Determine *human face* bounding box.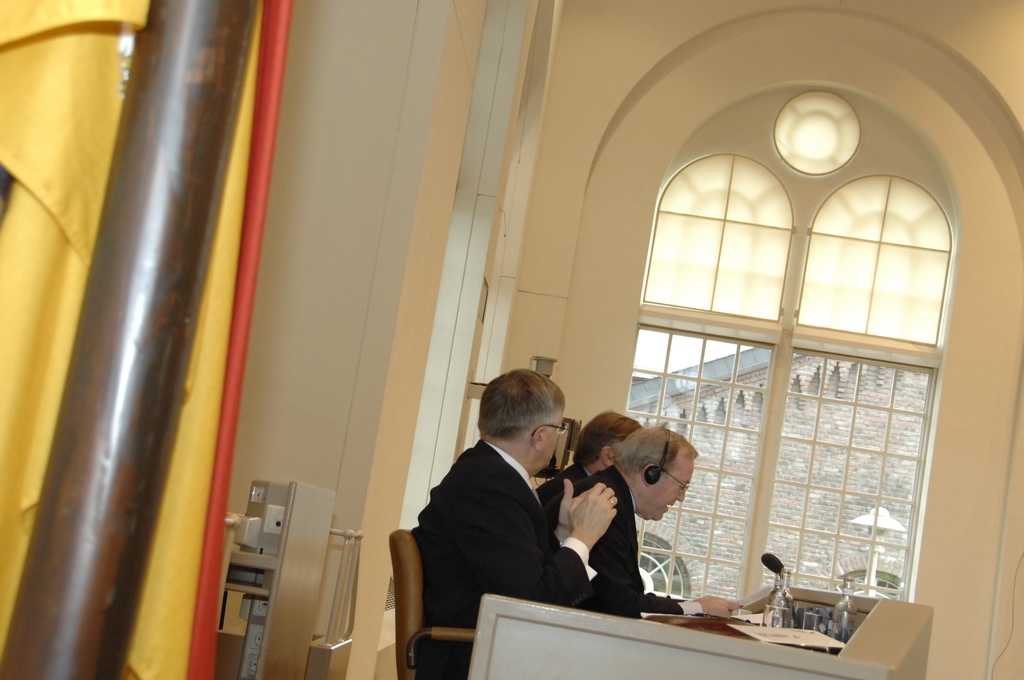
Determined: {"left": 635, "top": 448, "right": 691, "bottom": 522}.
